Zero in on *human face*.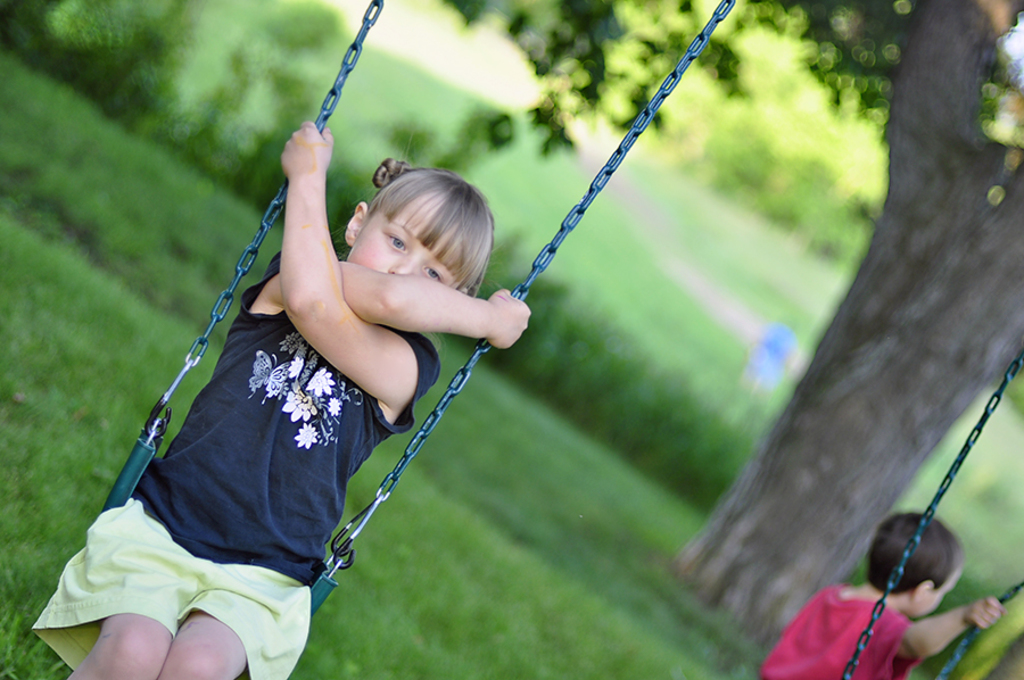
Zeroed in: BBox(346, 198, 469, 292).
